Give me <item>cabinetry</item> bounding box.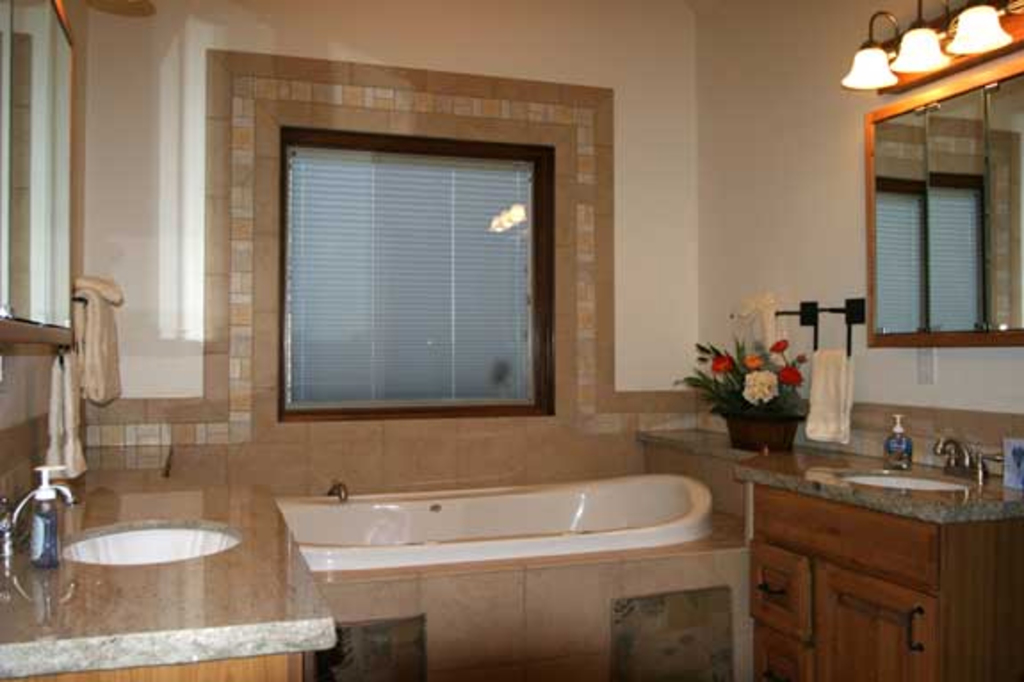
<box>0,646,306,680</box>.
